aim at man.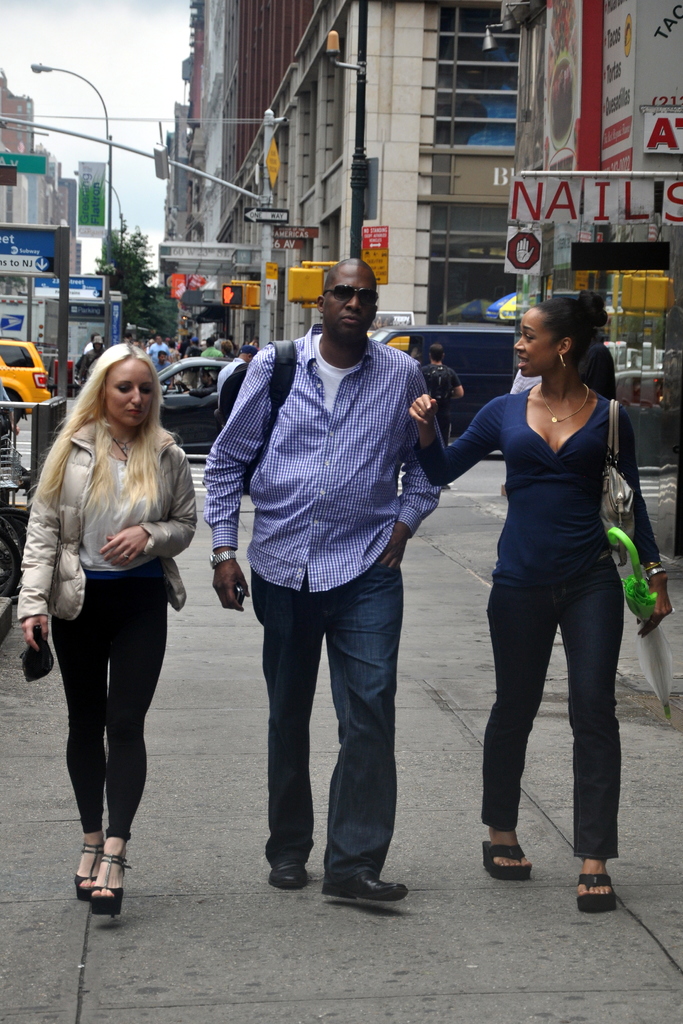
Aimed at {"x1": 83, "y1": 333, "x2": 102, "y2": 349}.
